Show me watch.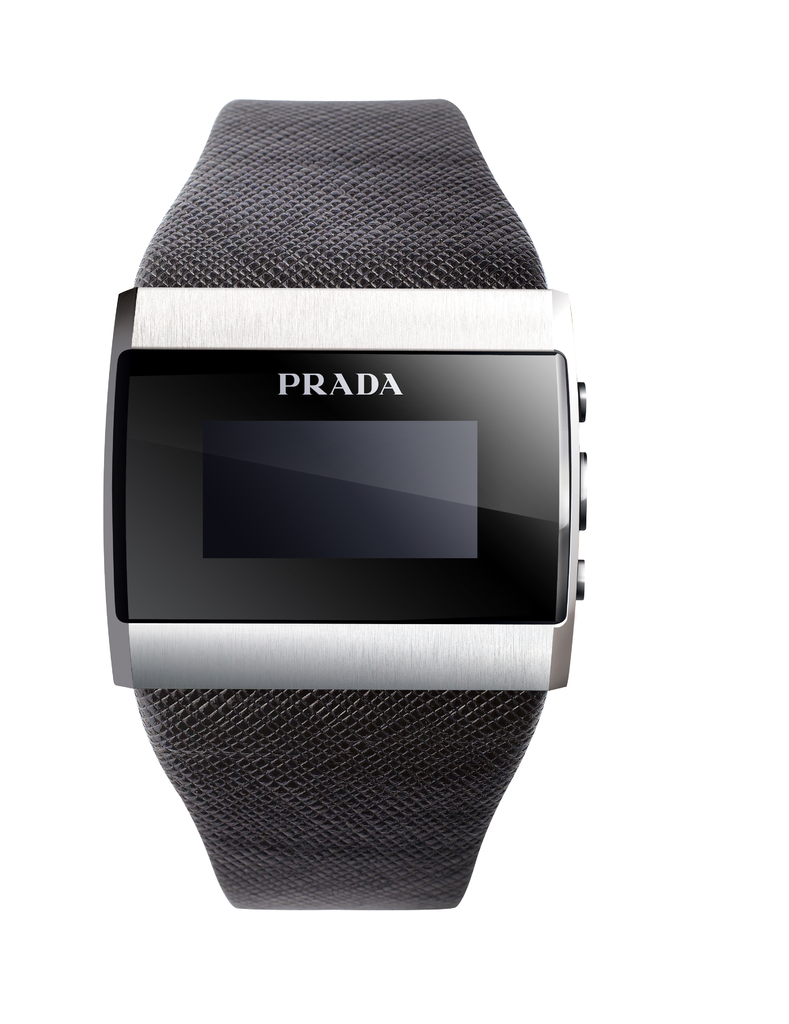
watch is here: Rect(99, 95, 592, 911).
